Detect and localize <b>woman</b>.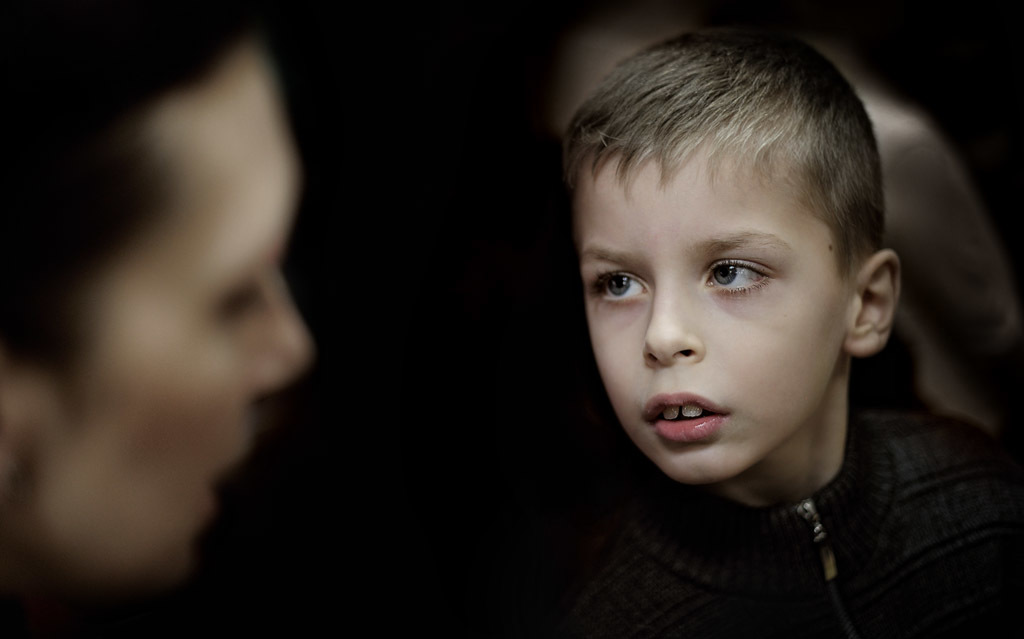
Localized at 0 0 316 602.
